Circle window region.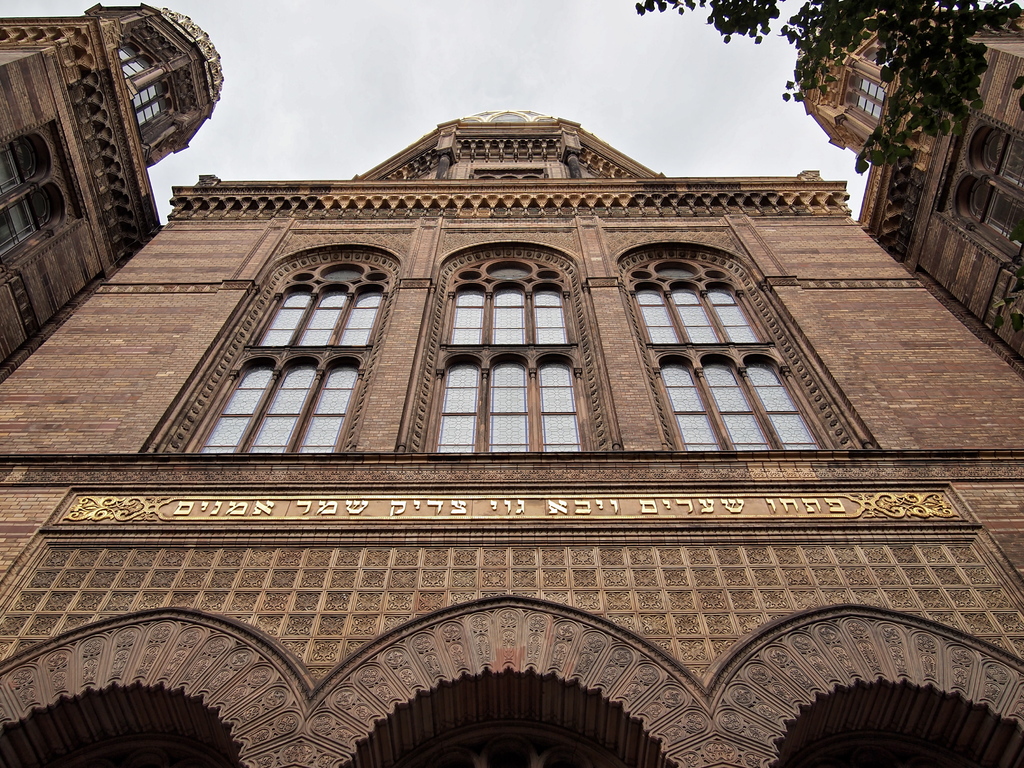
Region: l=849, t=76, r=886, b=120.
